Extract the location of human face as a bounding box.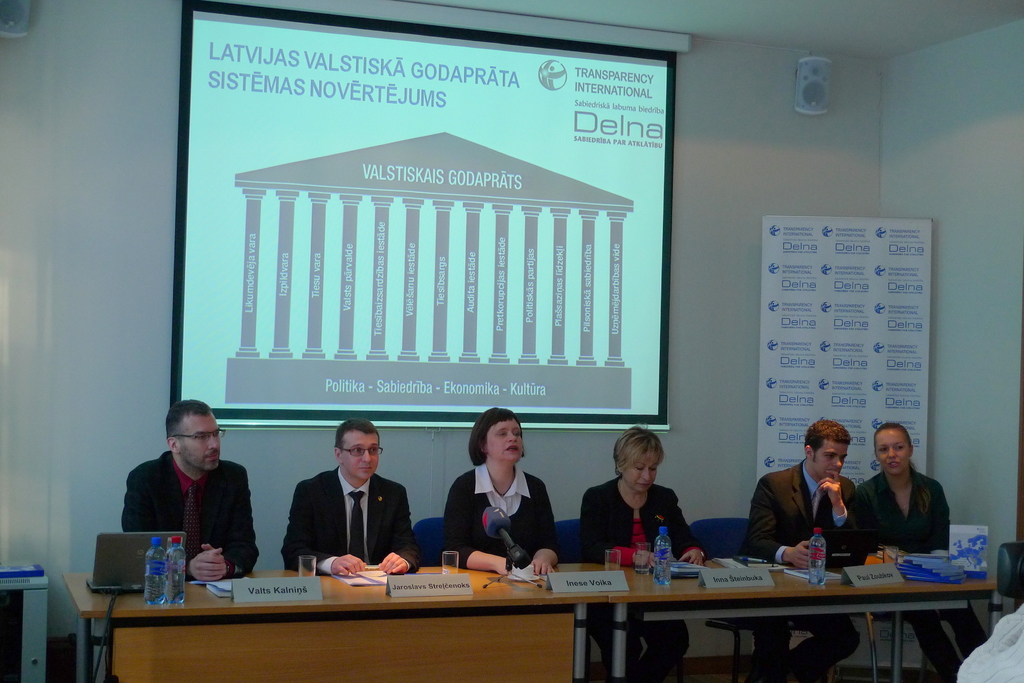
bbox=[492, 423, 524, 463].
